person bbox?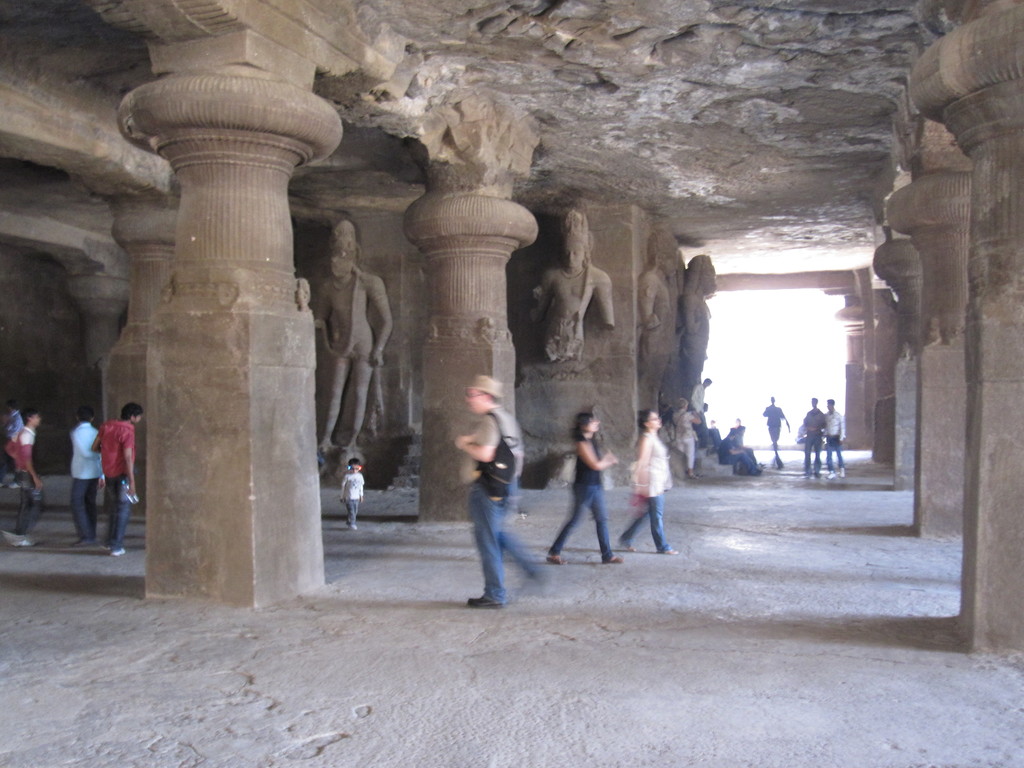
x1=345 y1=458 x2=366 y2=527
